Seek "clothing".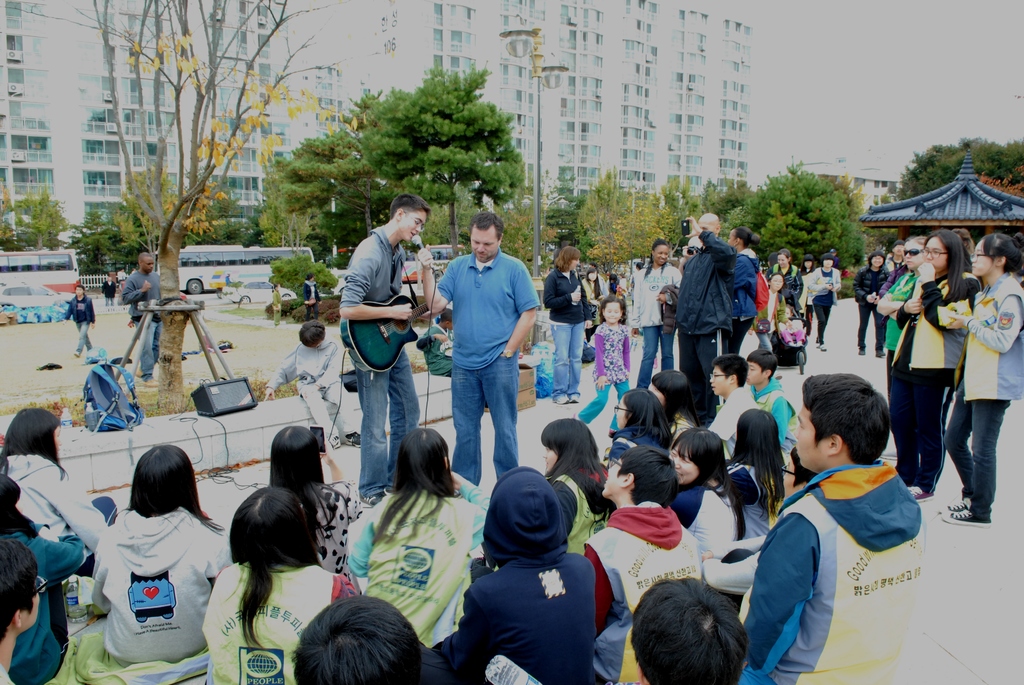
bbox=[333, 224, 423, 494].
